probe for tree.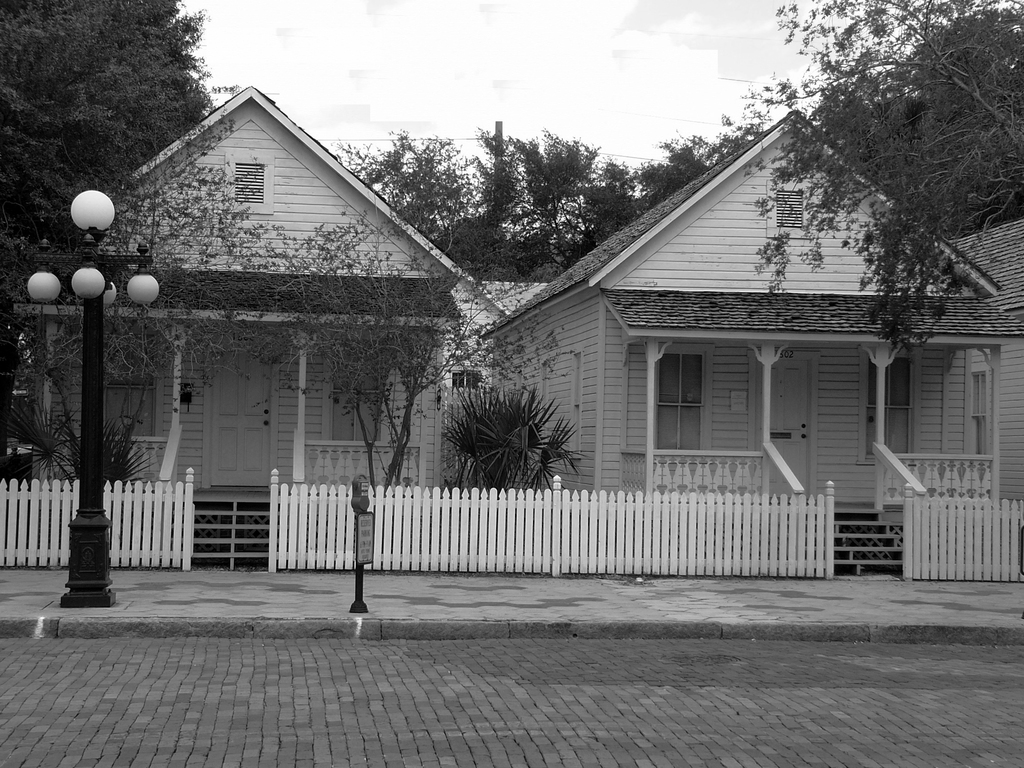
Probe result: box(0, 245, 218, 522).
